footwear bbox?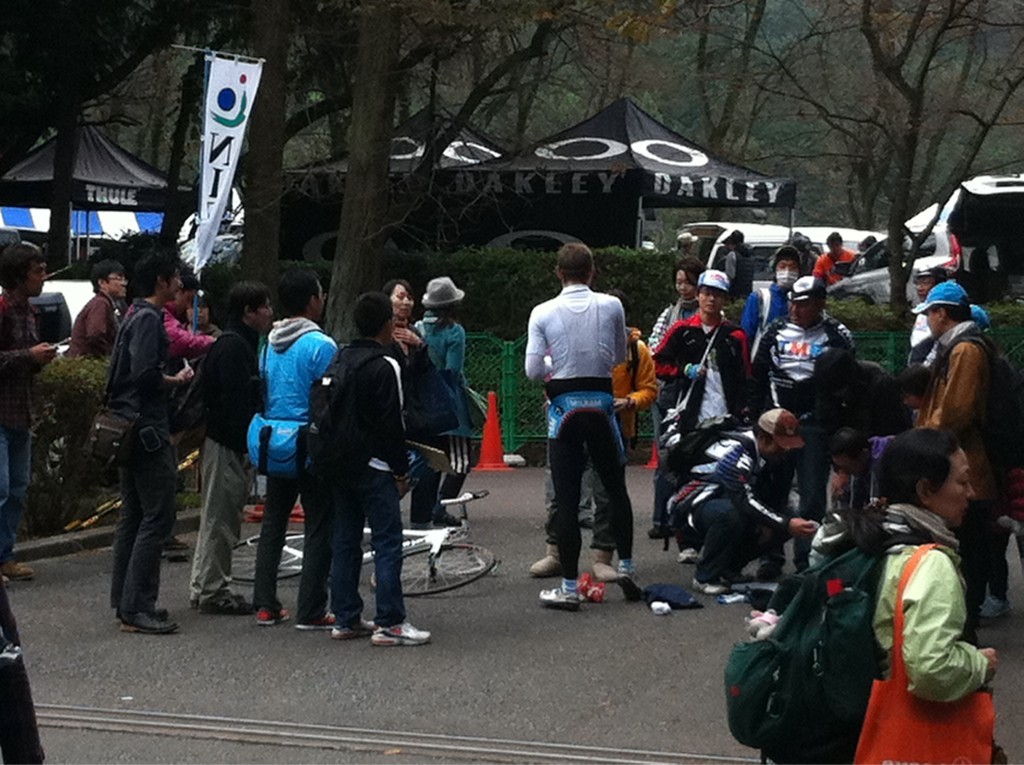
527, 544, 580, 576
